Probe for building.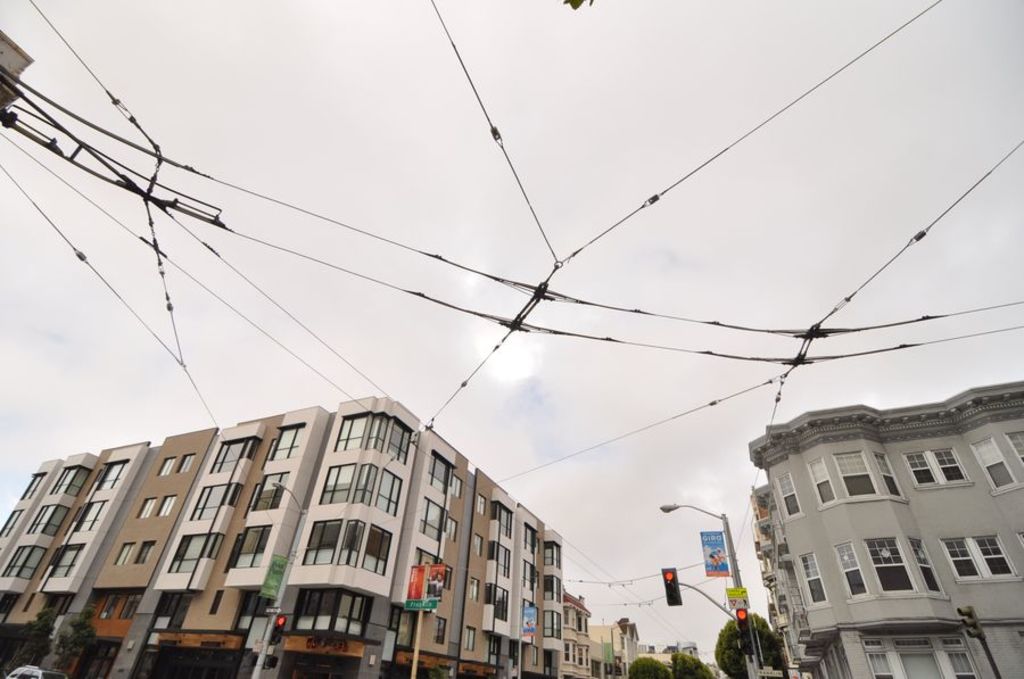
Probe result: x1=591 y1=620 x2=644 y2=678.
